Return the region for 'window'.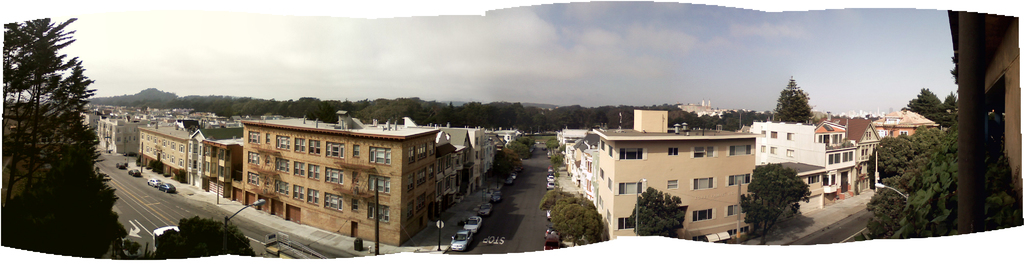
rect(404, 196, 420, 222).
